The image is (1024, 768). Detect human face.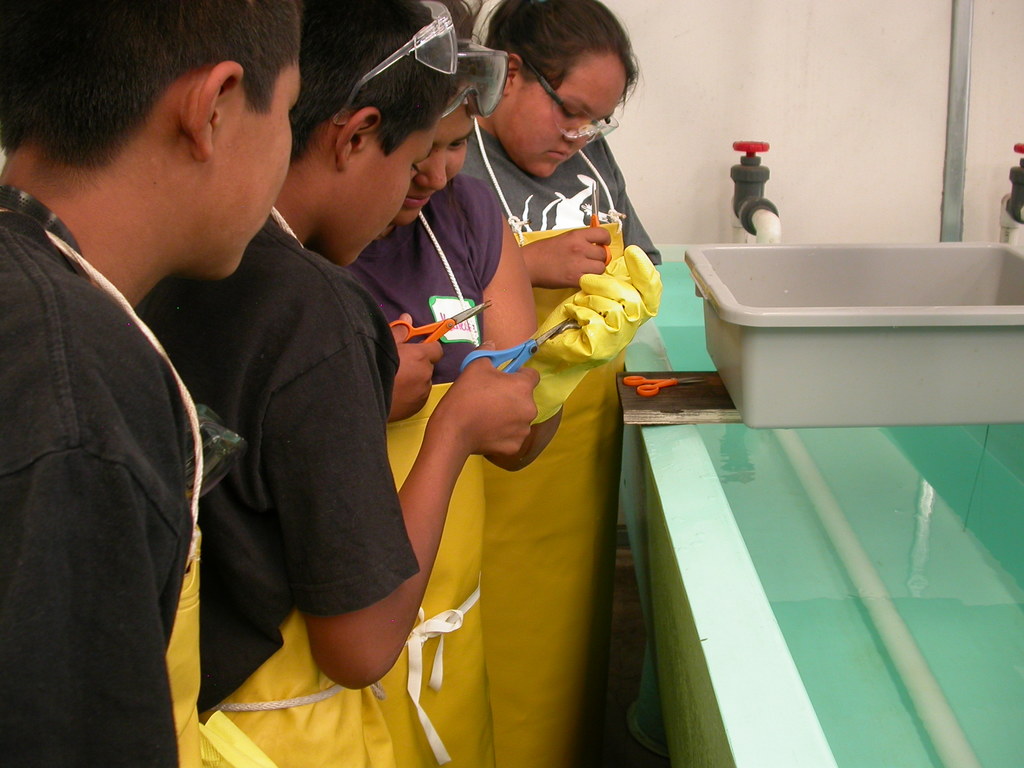
Detection: <region>488, 56, 631, 181</region>.
